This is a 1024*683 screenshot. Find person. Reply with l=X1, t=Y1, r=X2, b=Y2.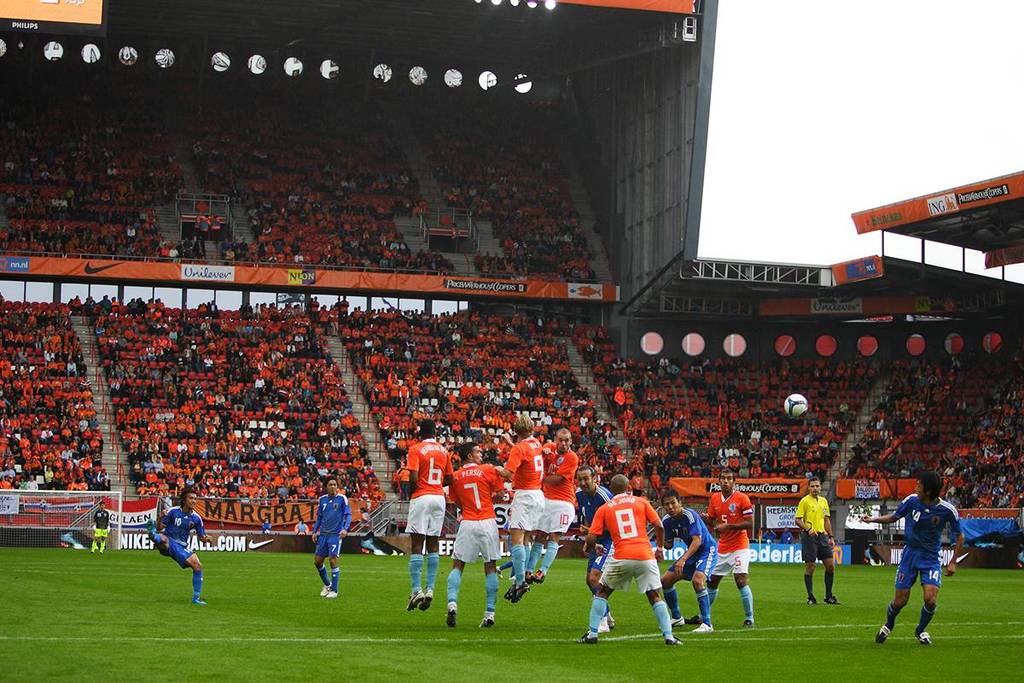
l=779, t=356, r=788, b=378.
